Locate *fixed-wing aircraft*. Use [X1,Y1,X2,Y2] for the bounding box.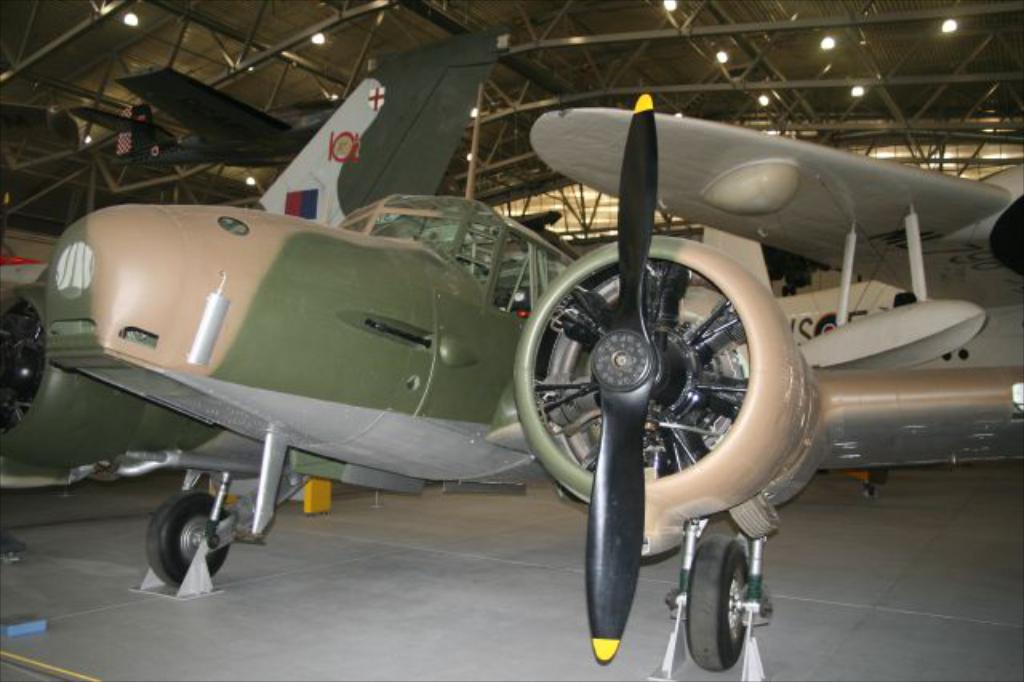
[528,104,1022,378].
